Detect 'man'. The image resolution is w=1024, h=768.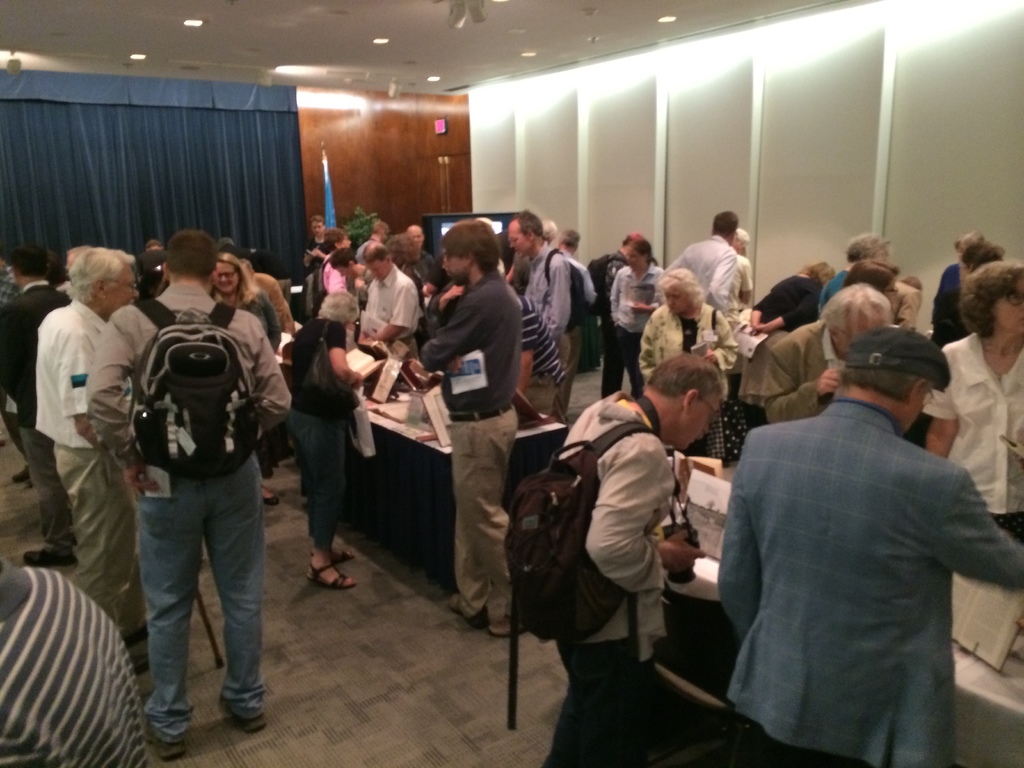
region(737, 281, 895, 428).
